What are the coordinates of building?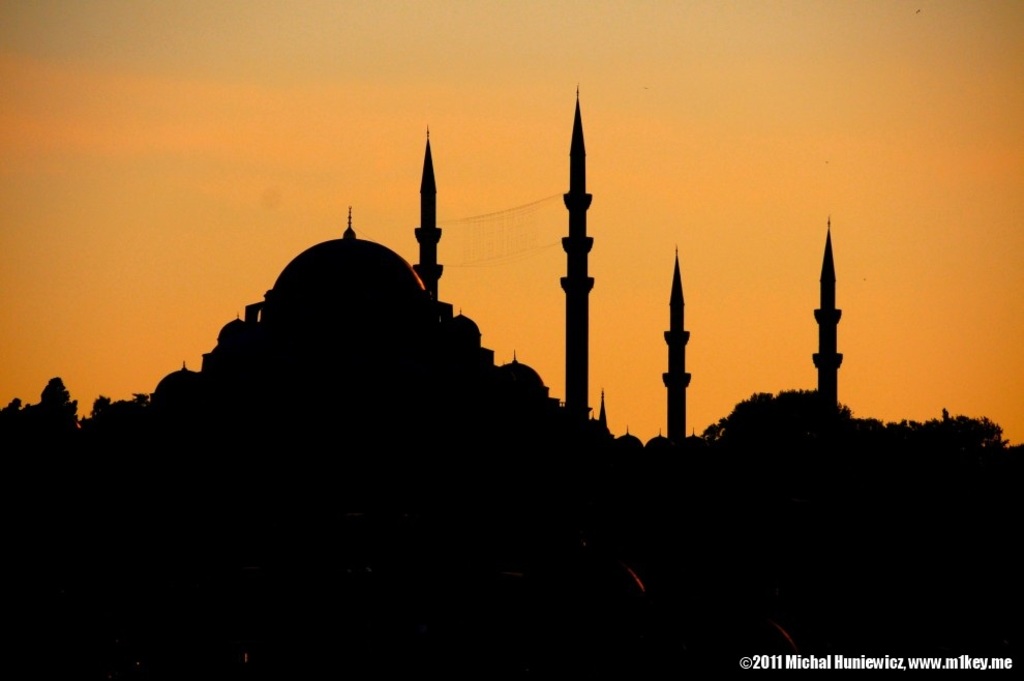
l=0, t=87, r=844, b=680.
